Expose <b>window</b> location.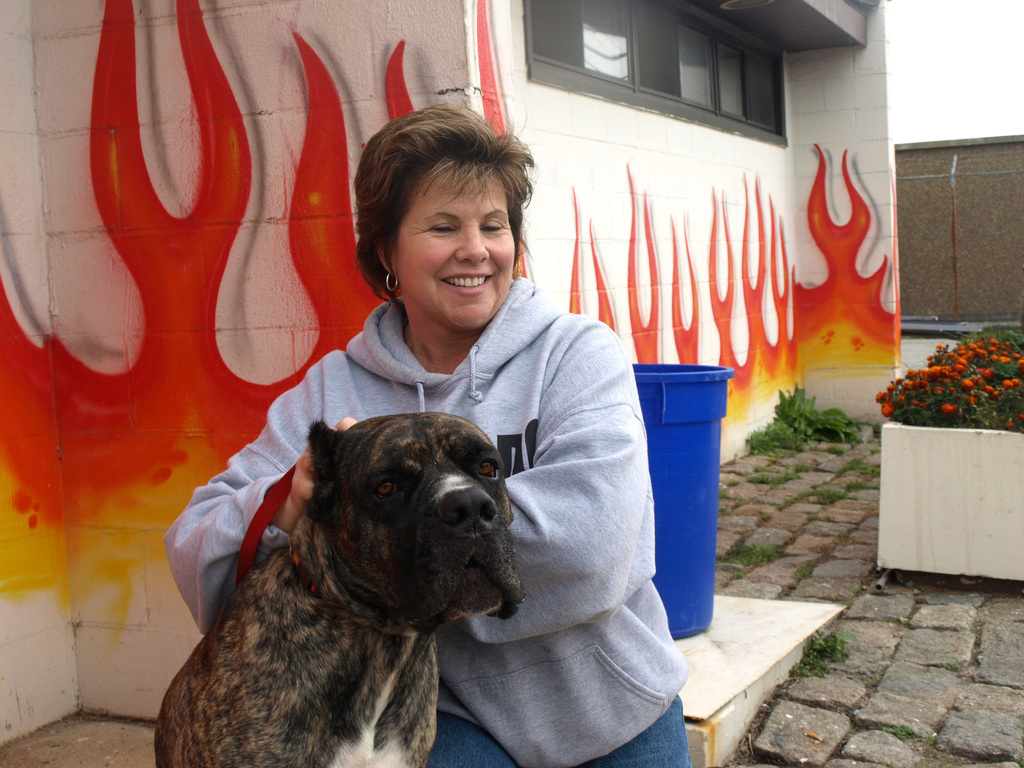
Exposed at [523, 0, 790, 148].
